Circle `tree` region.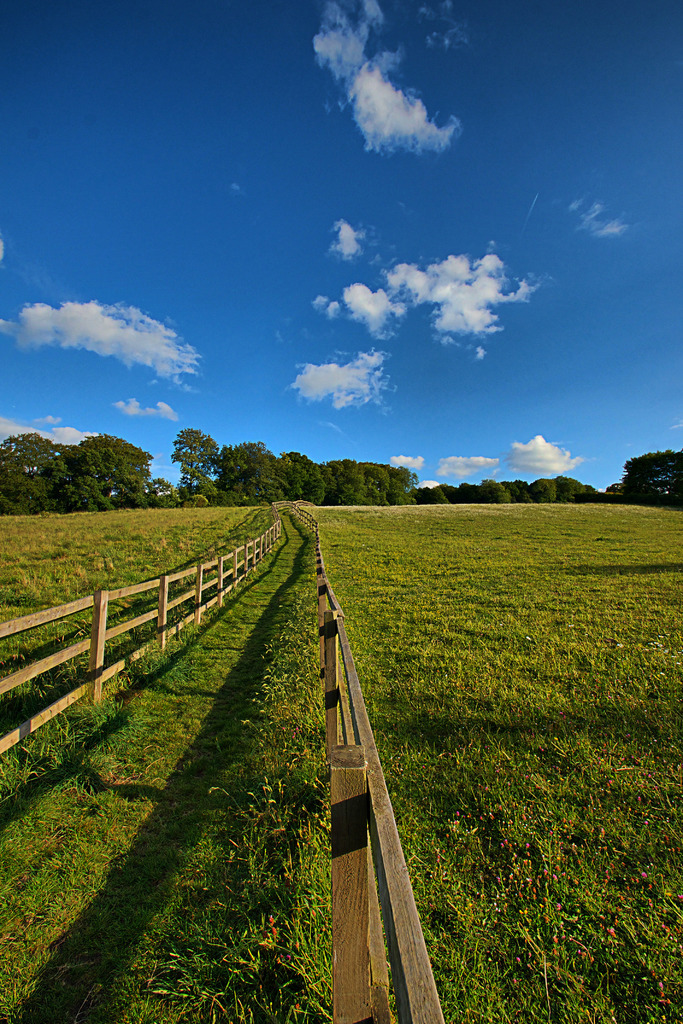
Region: box=[37, 416, 153, 515].
